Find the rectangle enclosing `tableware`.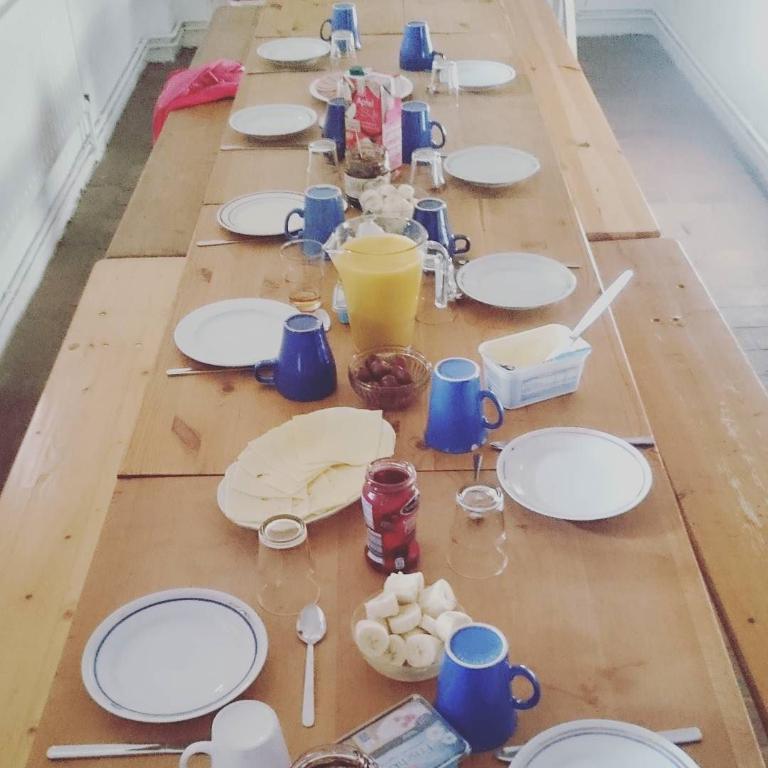
Rect(318, 211, 450, 353).
